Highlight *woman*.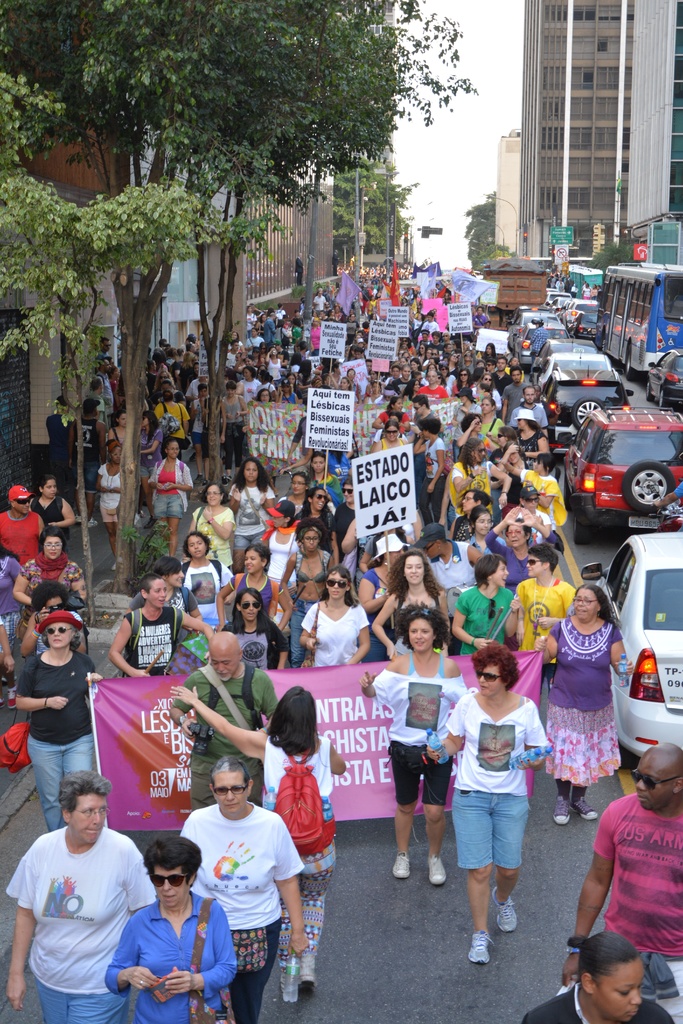
Highlighted region: x1=308, y1=317, x2=324, y2=354.
